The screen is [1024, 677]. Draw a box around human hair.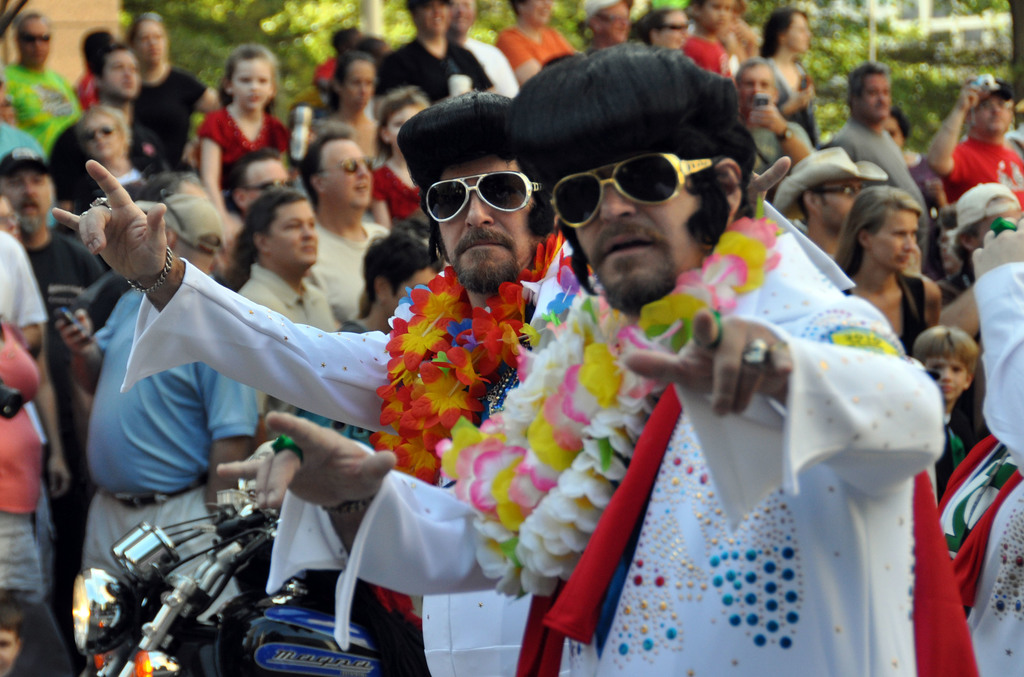
Rect(794, 182, 828, 219).
